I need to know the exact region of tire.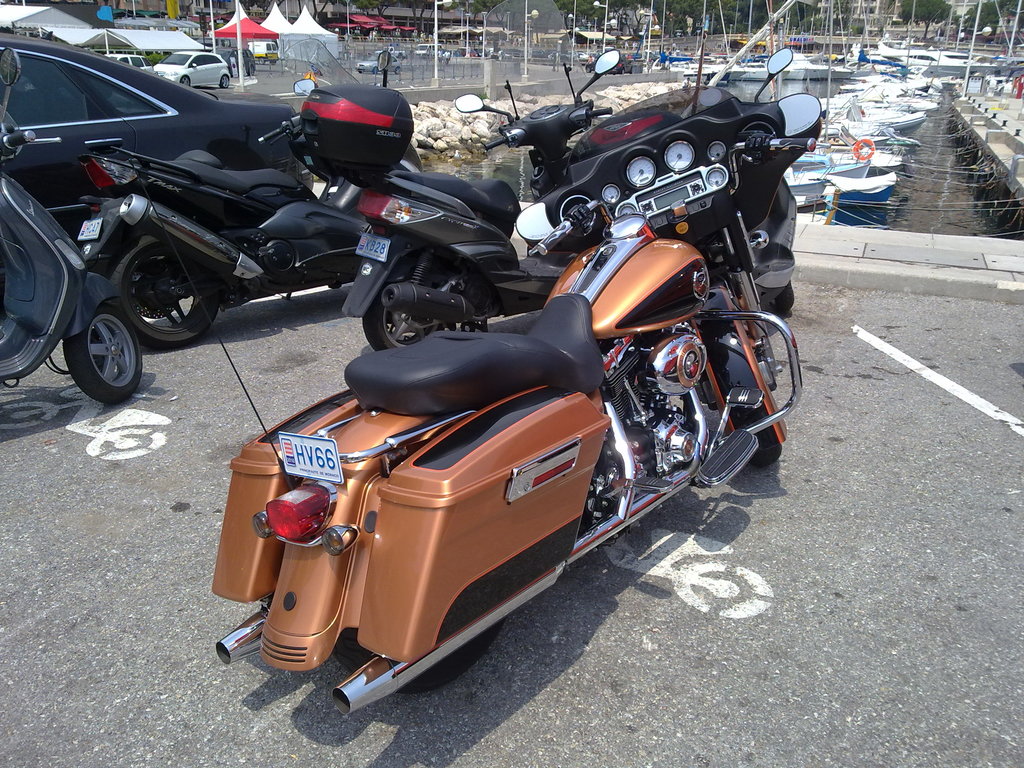
Region: 362/271/447/353.
